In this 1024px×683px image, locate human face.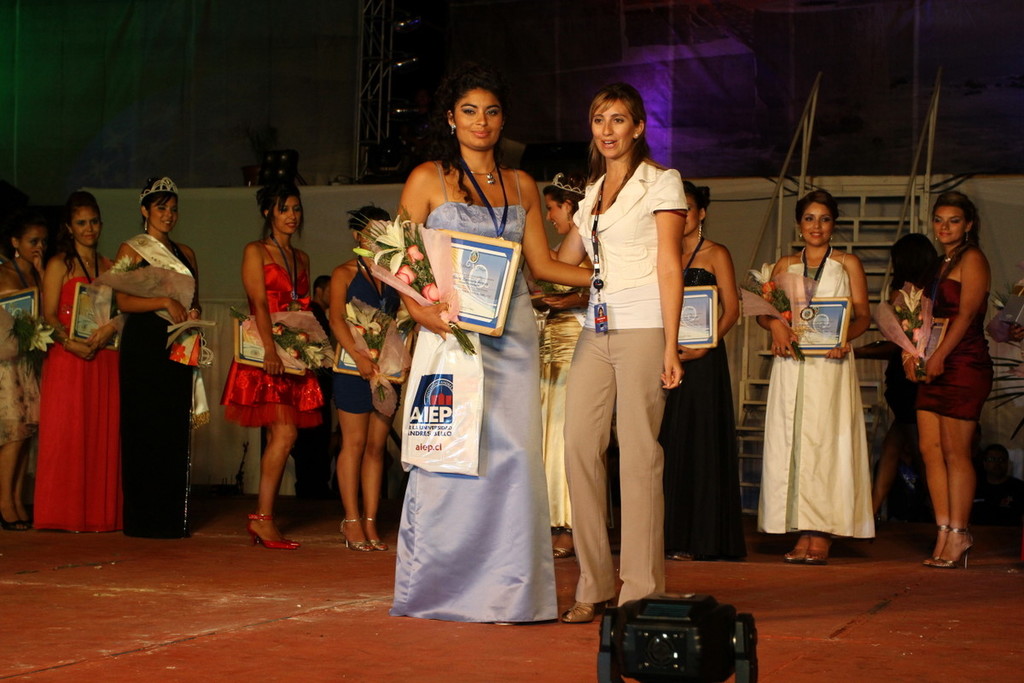
Bounding box: x1=76 y1=212 x2=99 y2=246.
